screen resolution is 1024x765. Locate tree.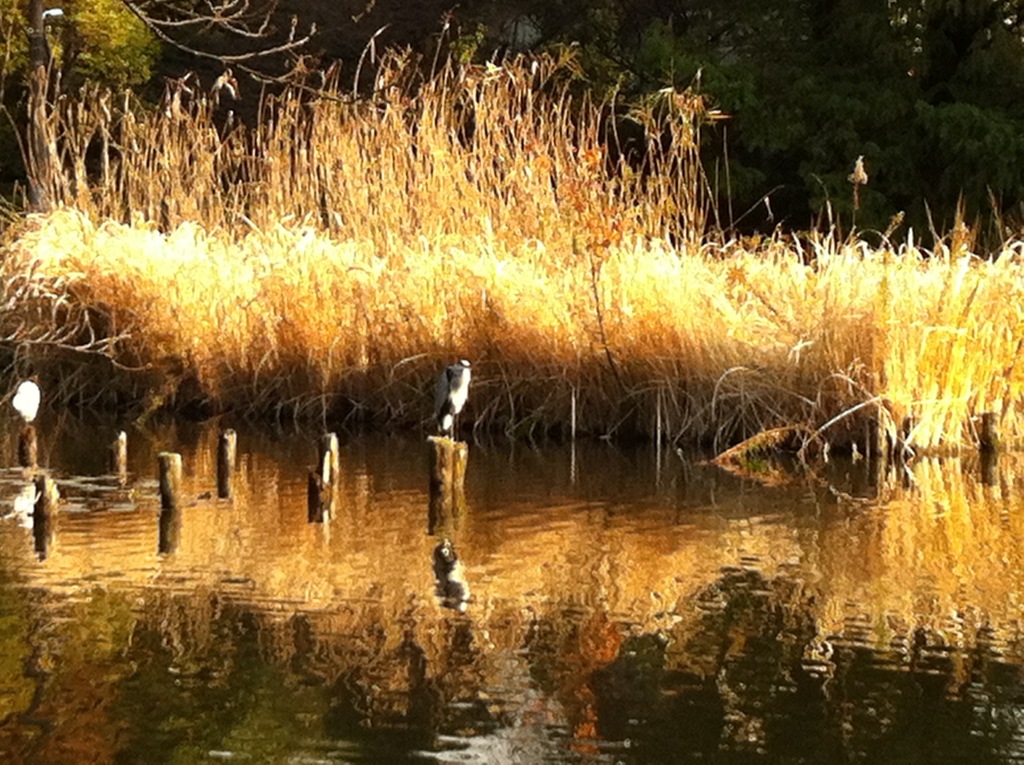
rect(0, 0, 161, 199).
